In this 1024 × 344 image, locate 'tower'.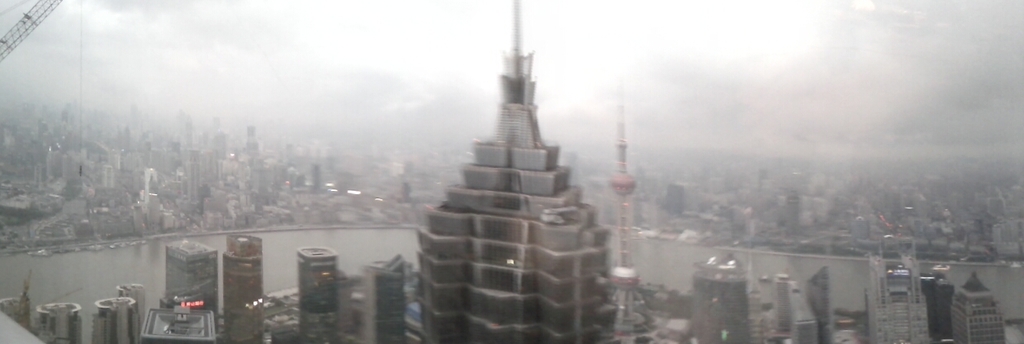
Bounding box: select_region(609, 121, 641, 337).
